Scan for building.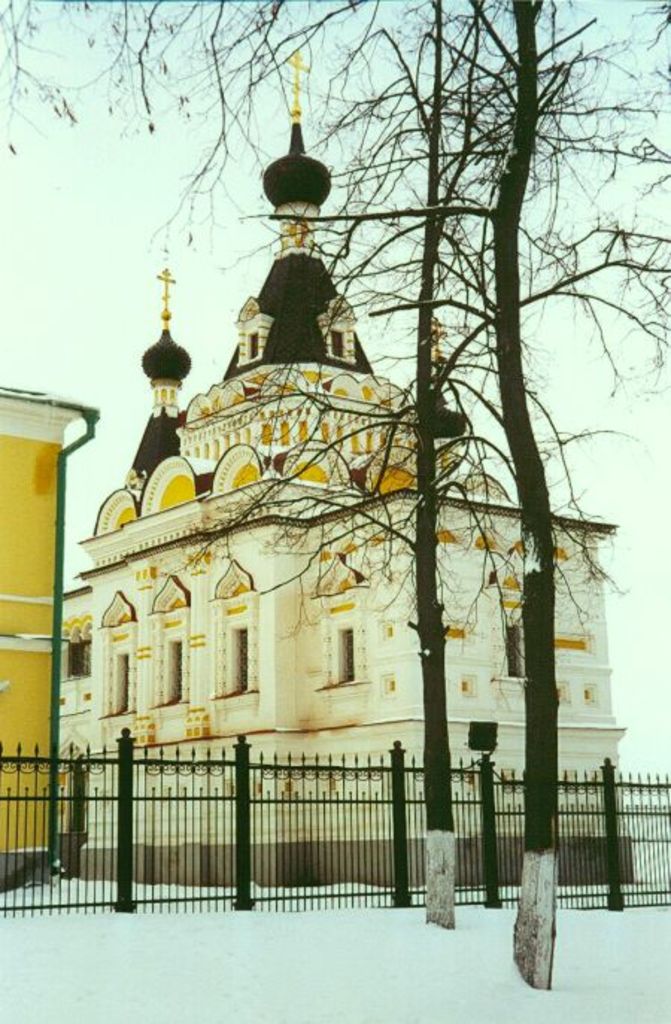
Scan result: [63,43,640,885].
